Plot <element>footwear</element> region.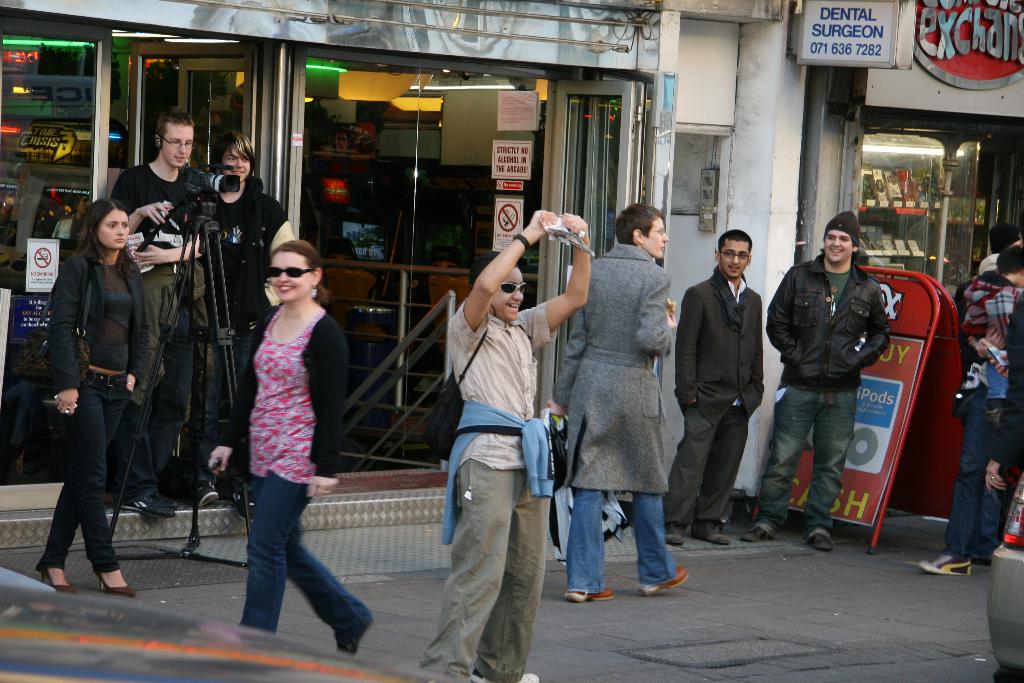
Plotted at {"left": 40, "top": 568, "right": 76, "bottom": 598}.
